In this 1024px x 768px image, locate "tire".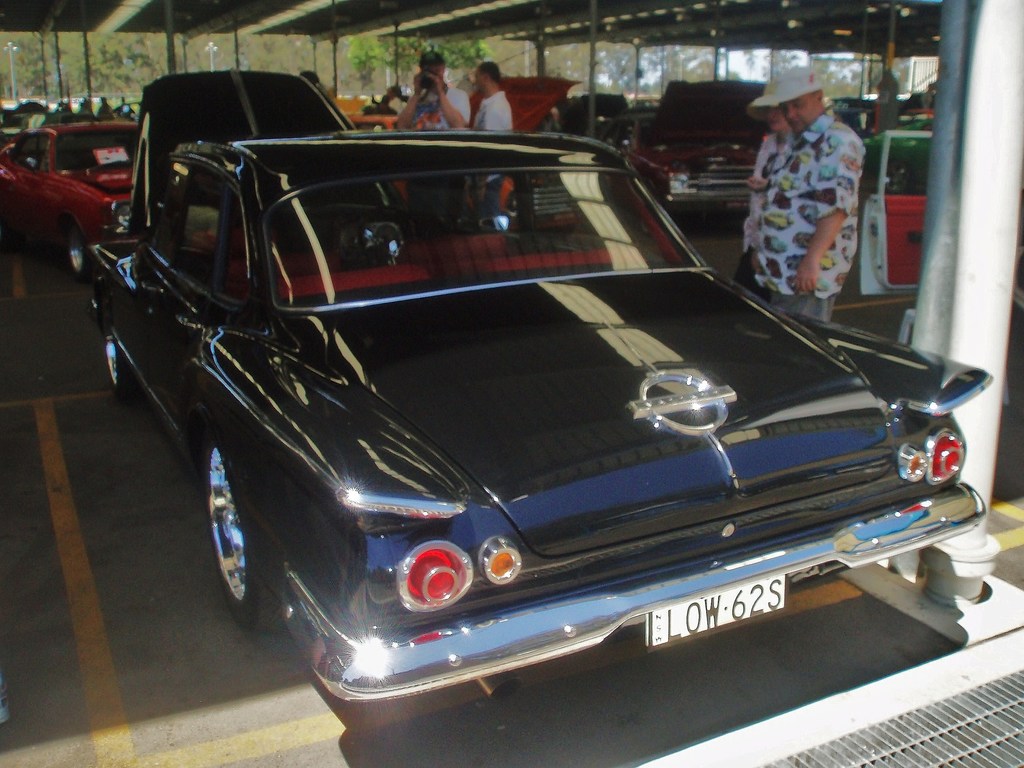
Bounding box: bbox(67, 211, 93, 282).
